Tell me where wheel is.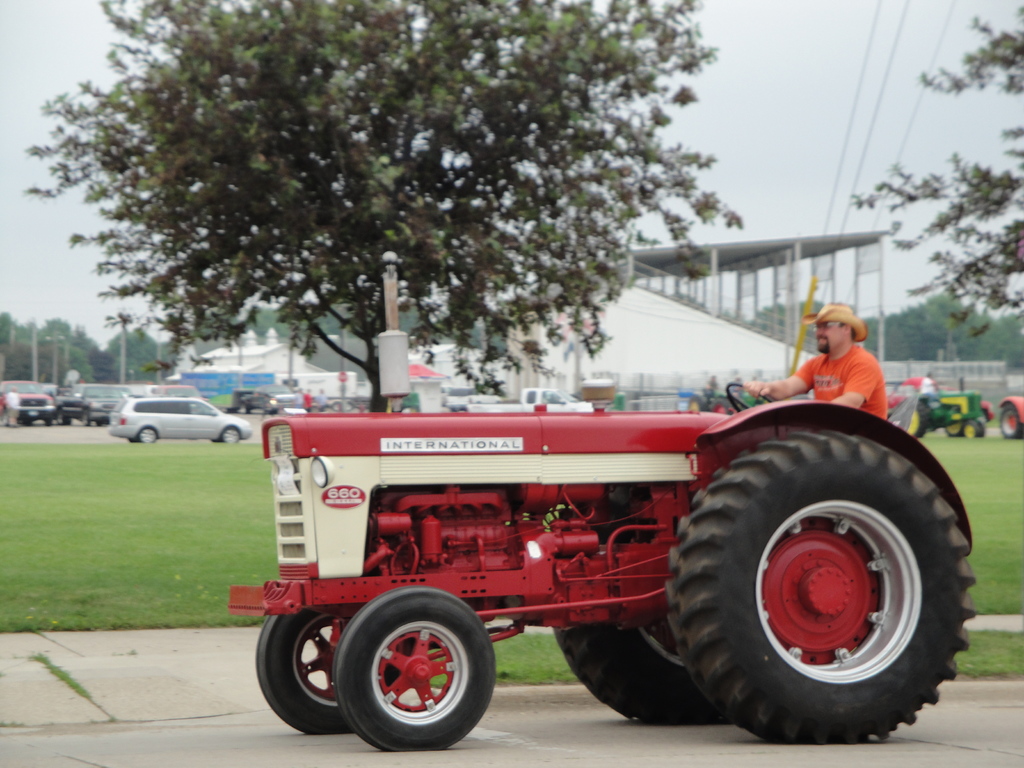
wheel is at [708, 396, 733, 415].
